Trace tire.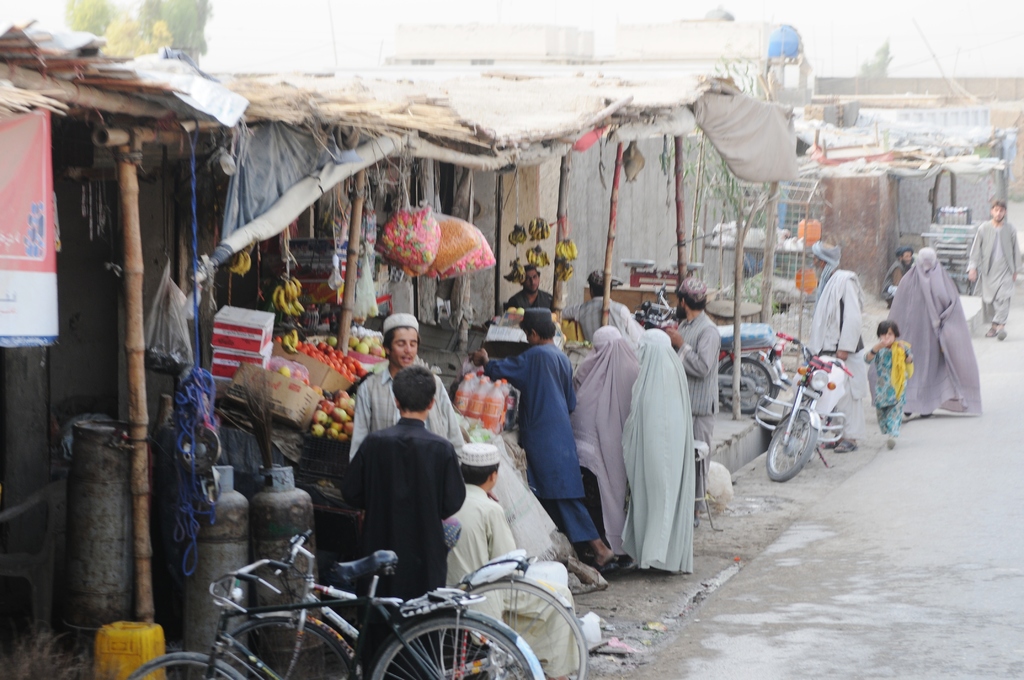
Traced to bbox(370, 610, 530, 679).
